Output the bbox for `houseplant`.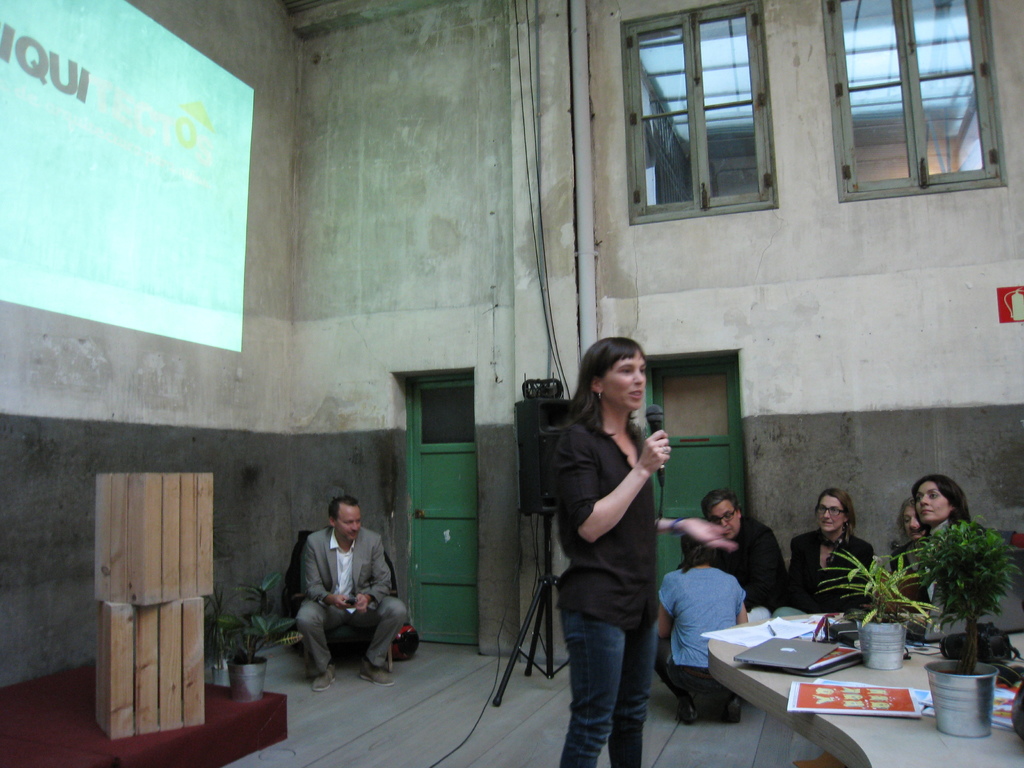
(884, 492, 1016, 679).
